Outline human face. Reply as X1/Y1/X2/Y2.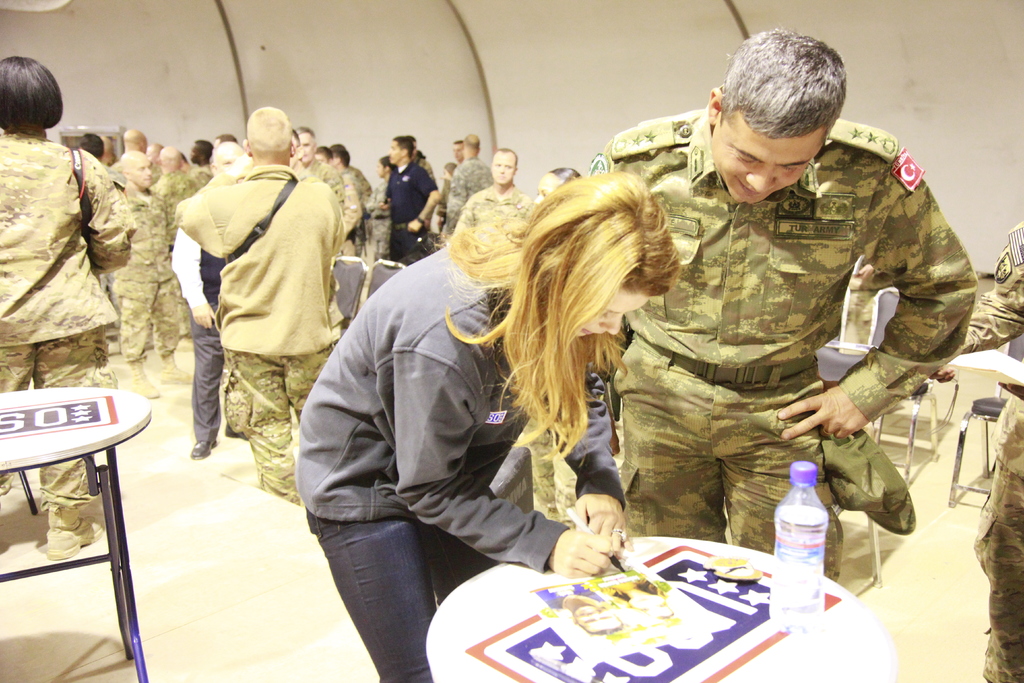
573/291/636/343.
